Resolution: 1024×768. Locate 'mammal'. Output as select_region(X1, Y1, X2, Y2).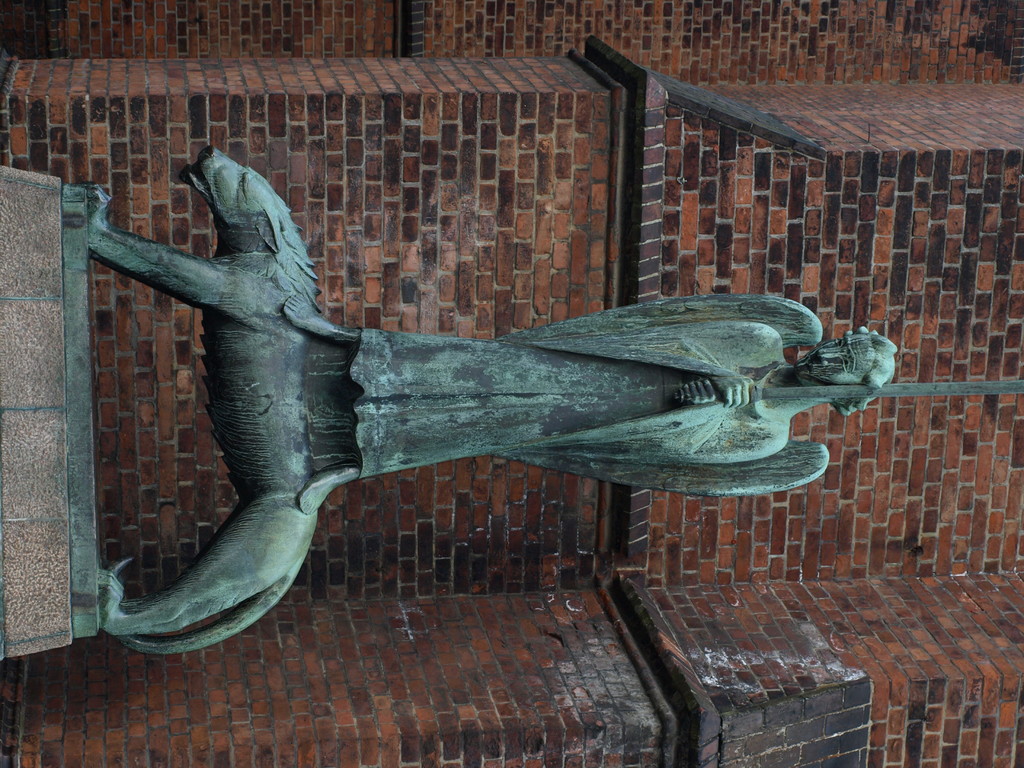
select_region(75, 143, 321, 659).
